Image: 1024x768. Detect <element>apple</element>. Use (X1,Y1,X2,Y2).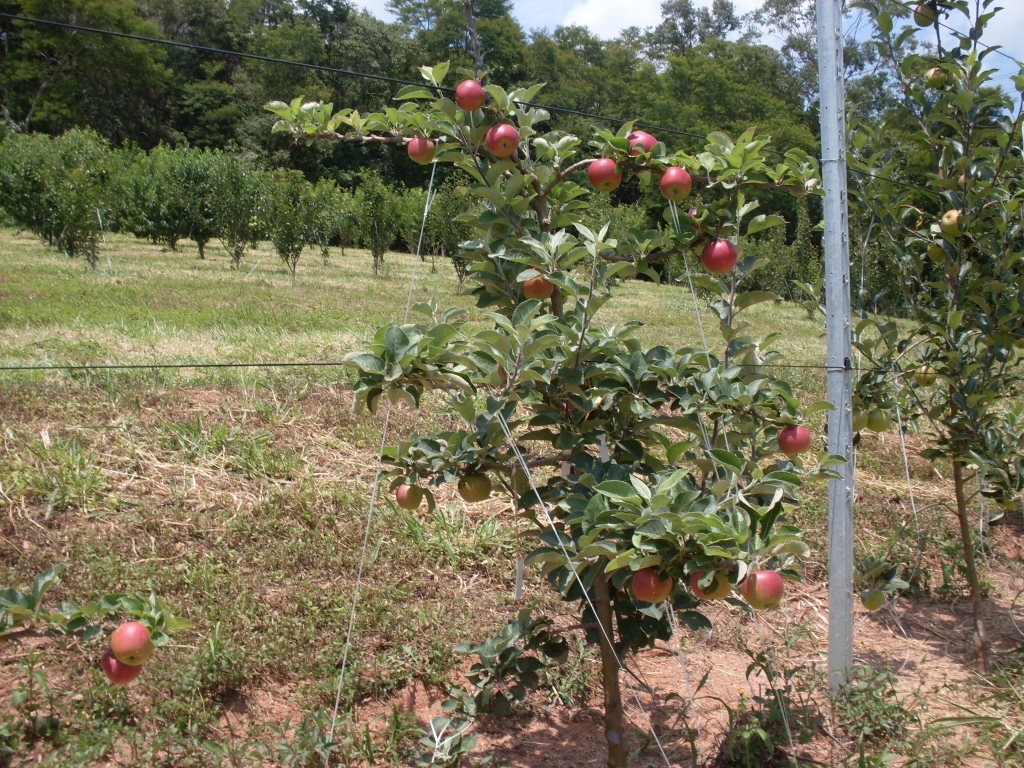
(688,207,700,228).
